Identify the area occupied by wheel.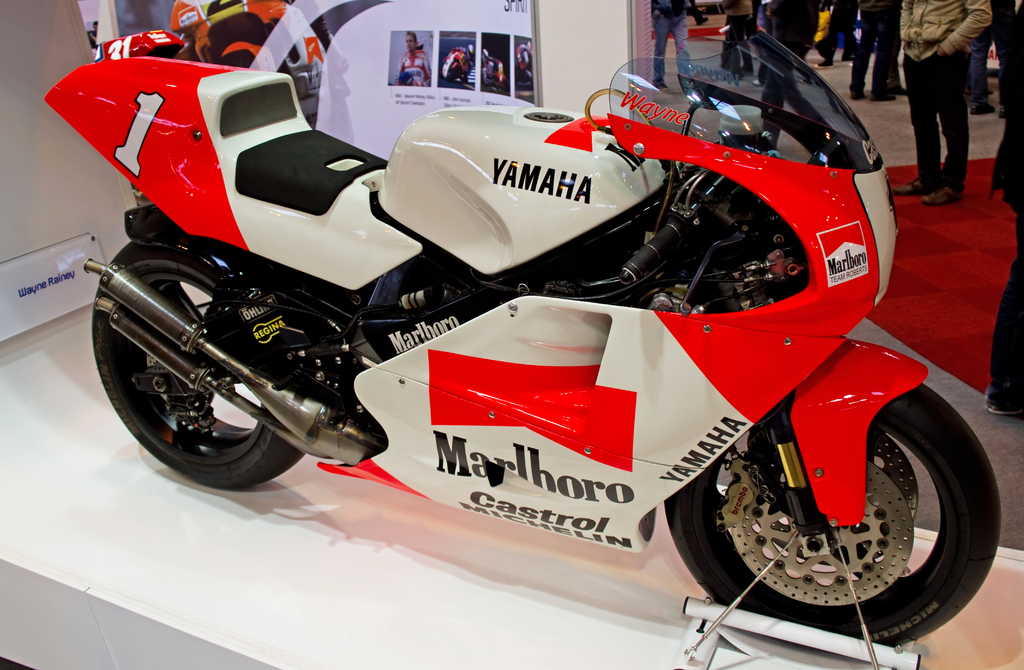
Area: [90,249,307,495].
